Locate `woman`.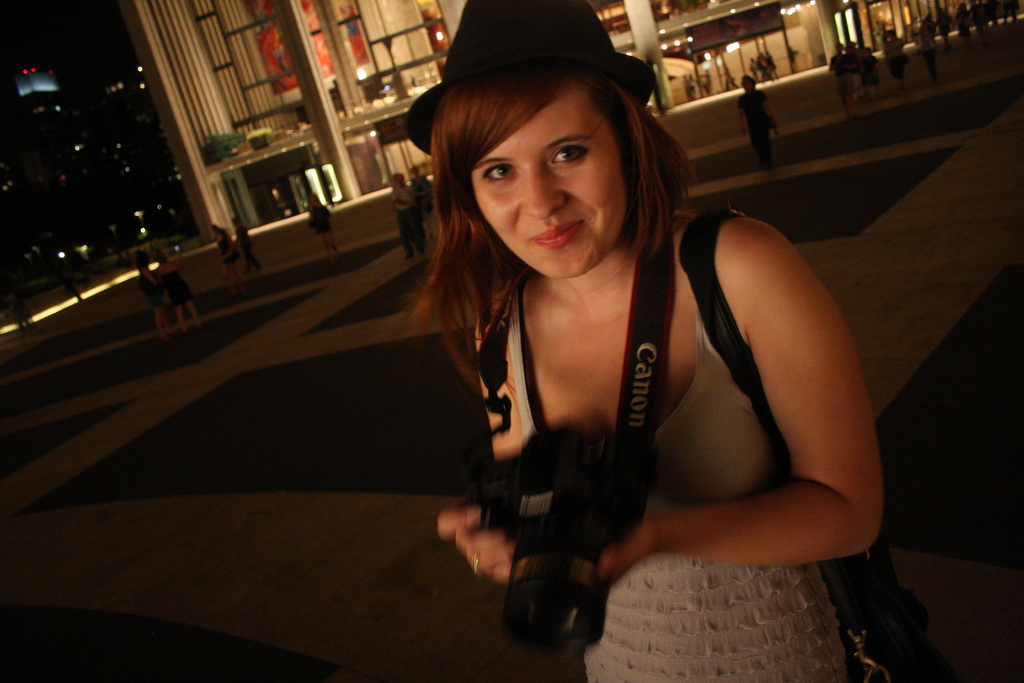
Bounding box: bbox(388, 51, 896, 682).
